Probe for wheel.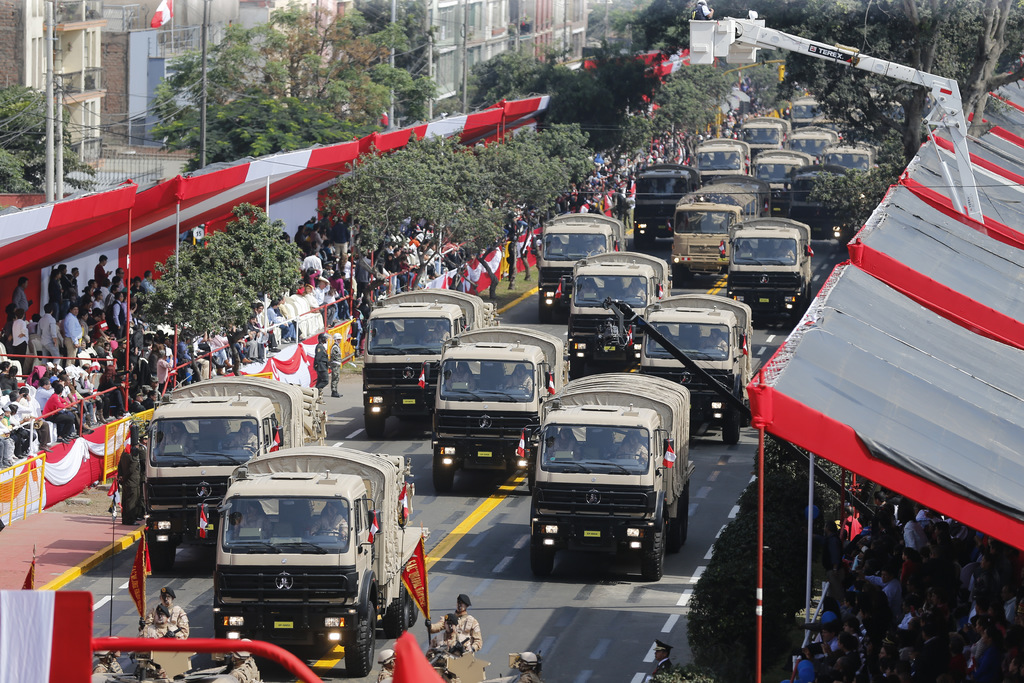
Probe result: [408,588,420,629].
